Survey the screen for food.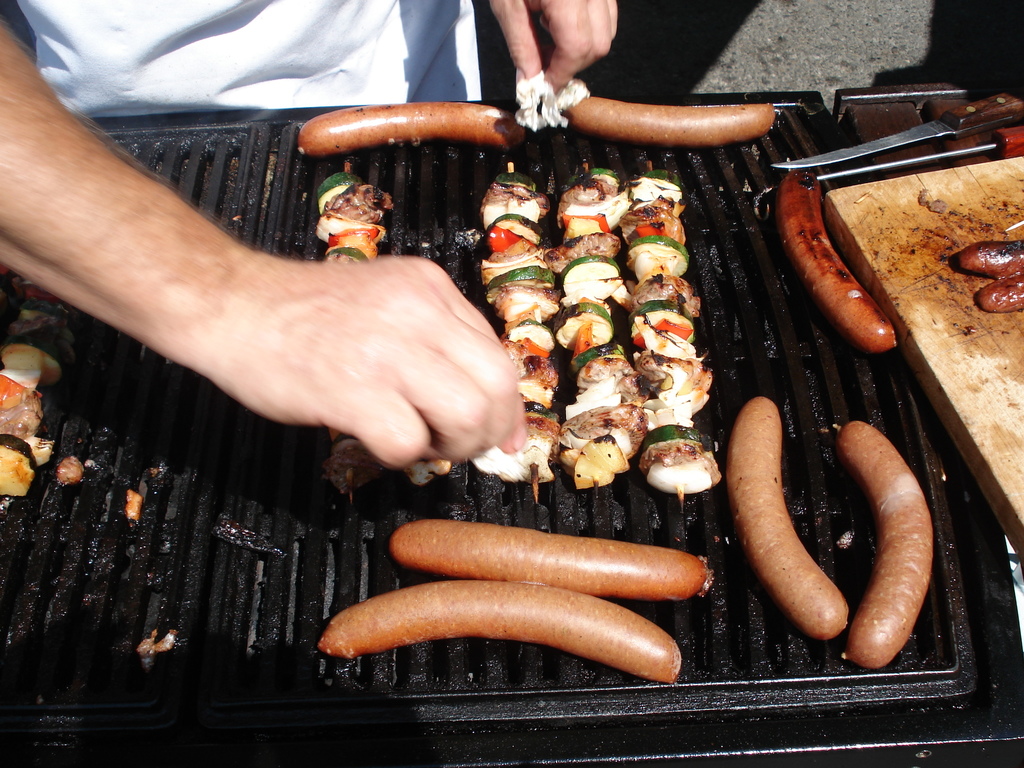
Survey found: 317/580/684/689.
